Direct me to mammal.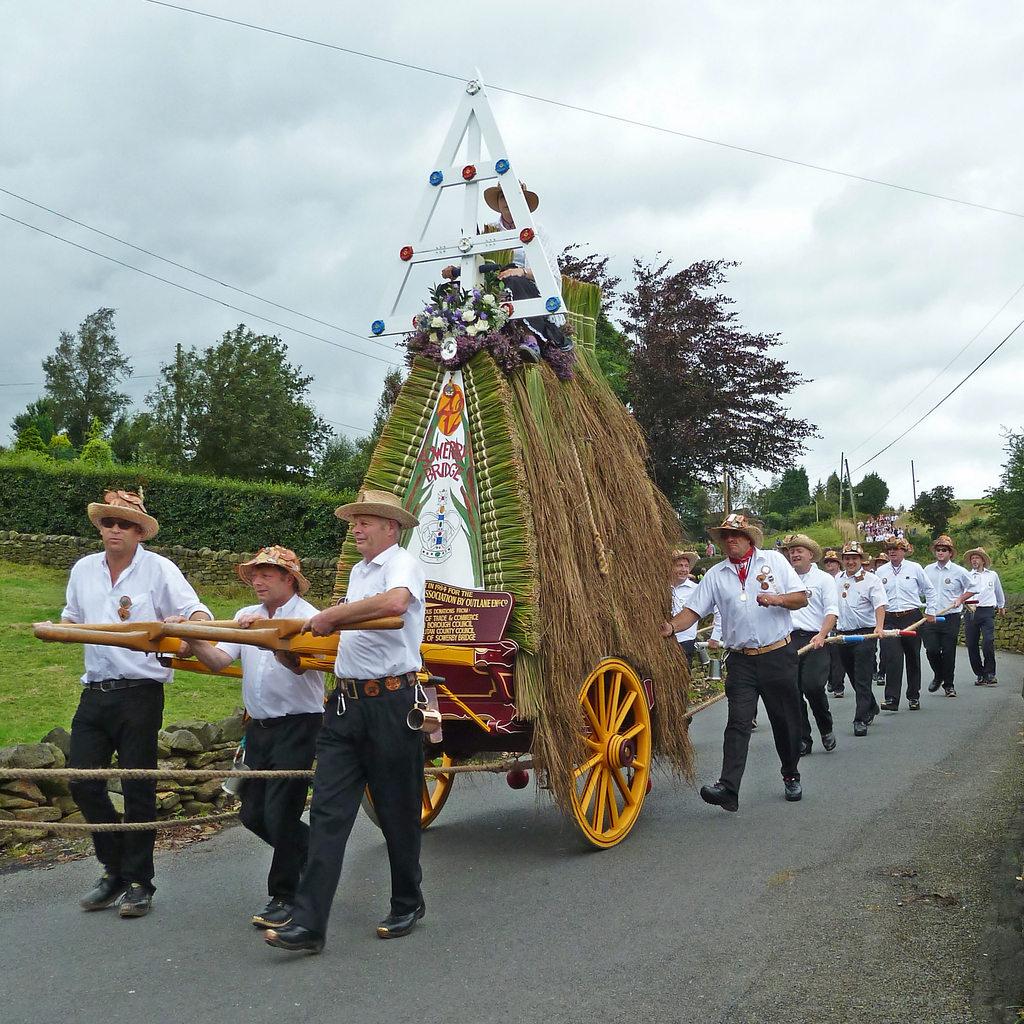
Direction: 922, 532, 979, 699.
